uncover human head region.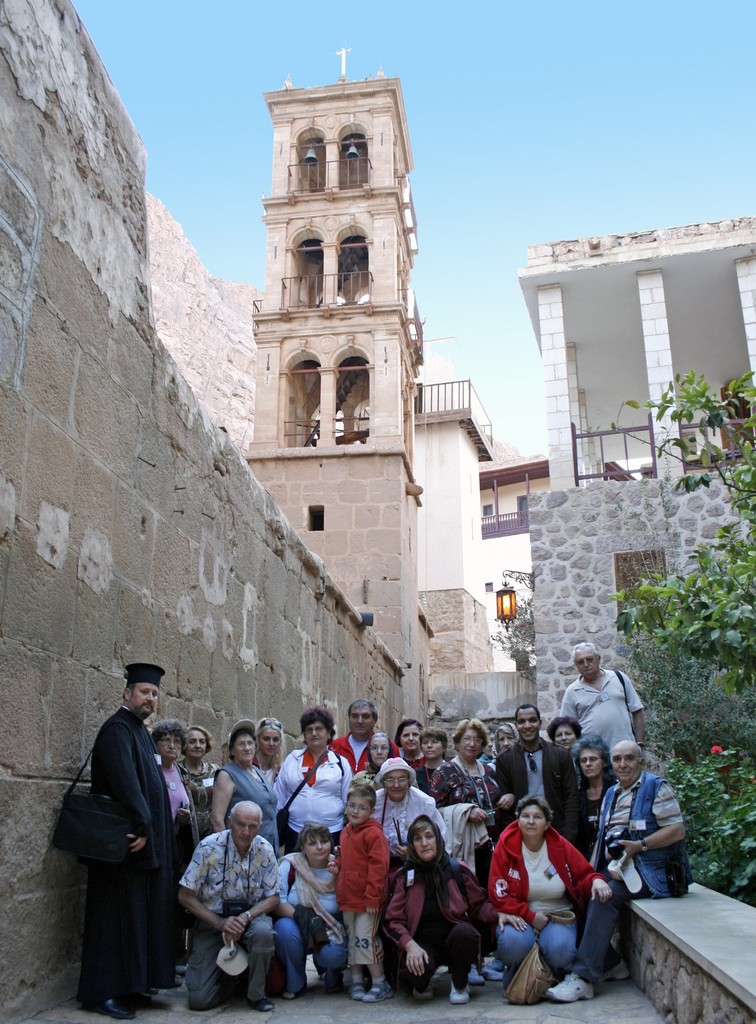
Uncovered: detection(495, 726, 515, 755).
